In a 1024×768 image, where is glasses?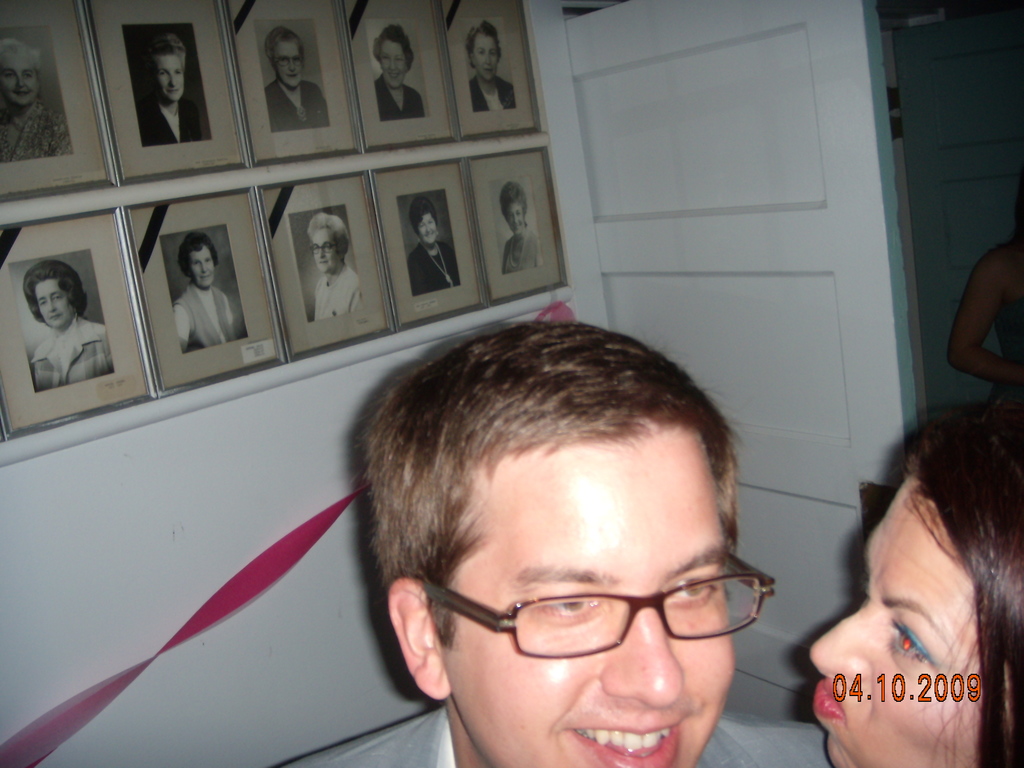
crop(413, 544, 779, 668).
